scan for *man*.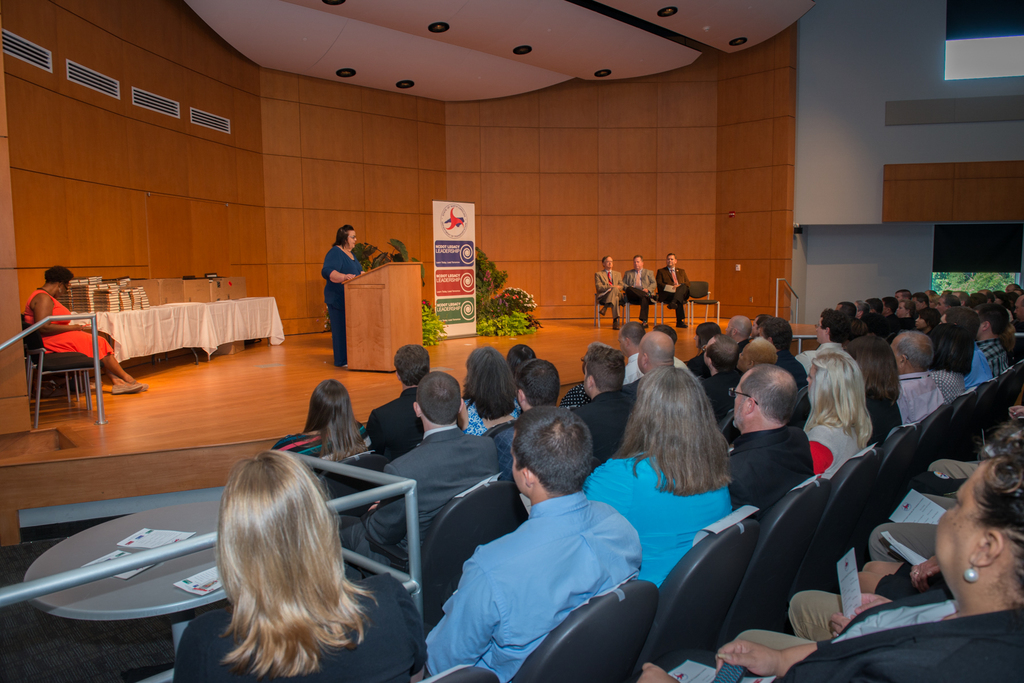
Scan result: [423, 408, 643, 682].
